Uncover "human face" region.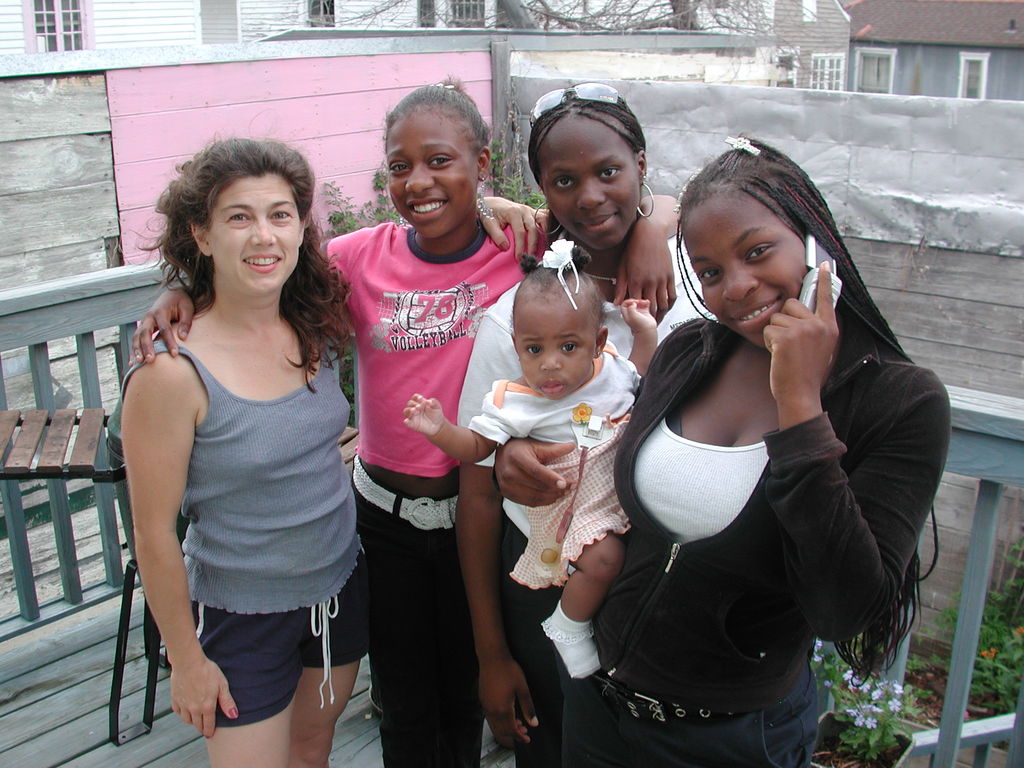
Uncovered: crop(685, 180, 806, 343).
